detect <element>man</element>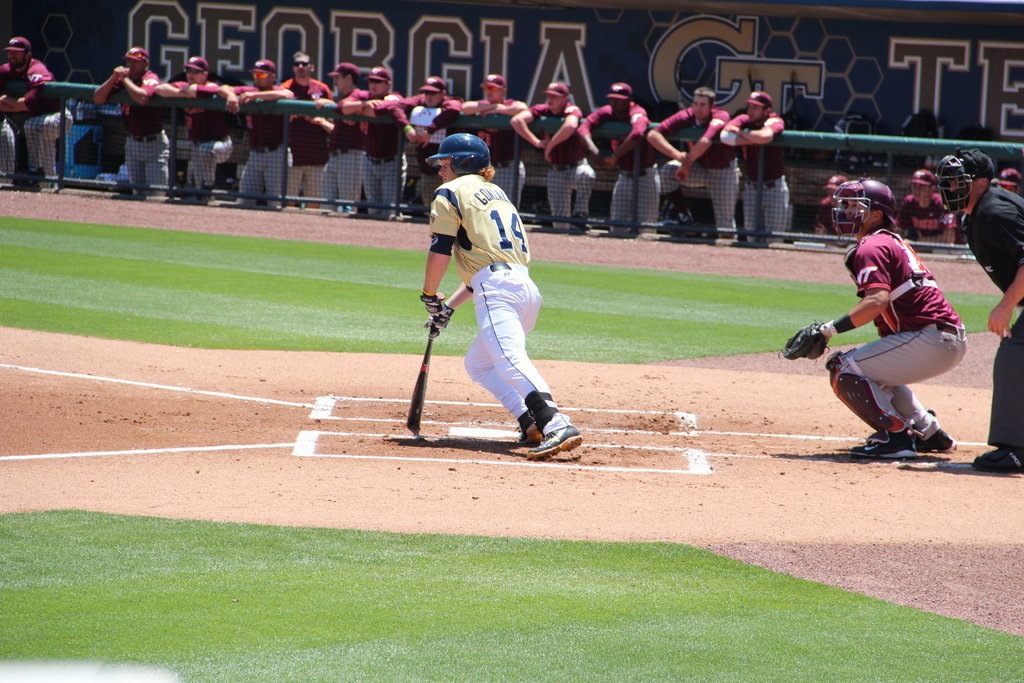
left=0, top=37, right=73, bottom=194
